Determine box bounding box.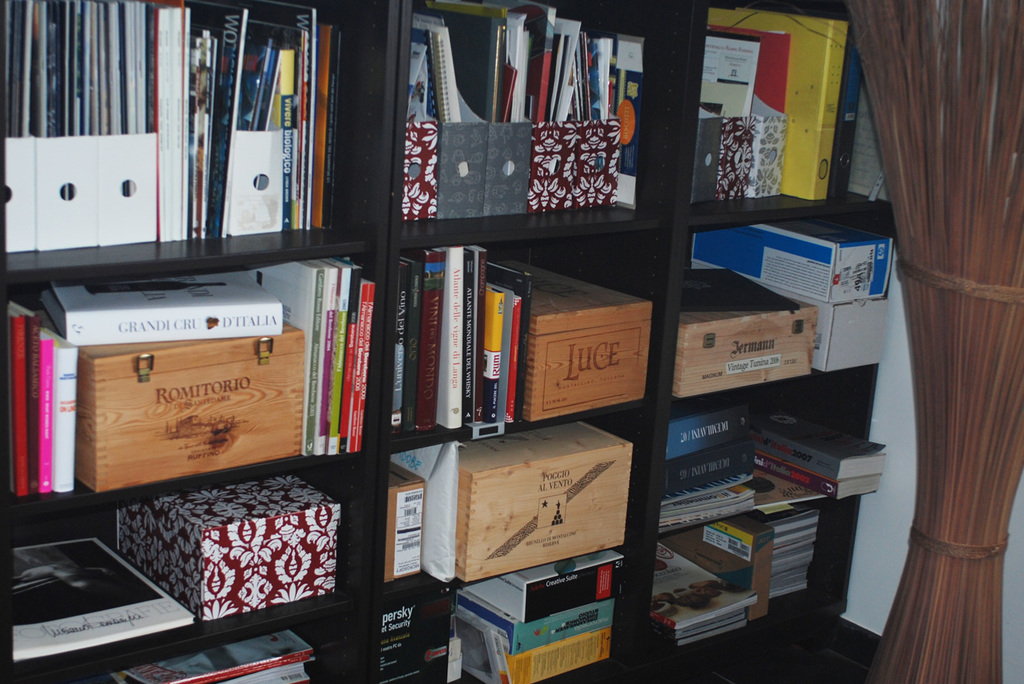
Determined: pyautogui.locateOnScreen(814, 294, 895, 371).
